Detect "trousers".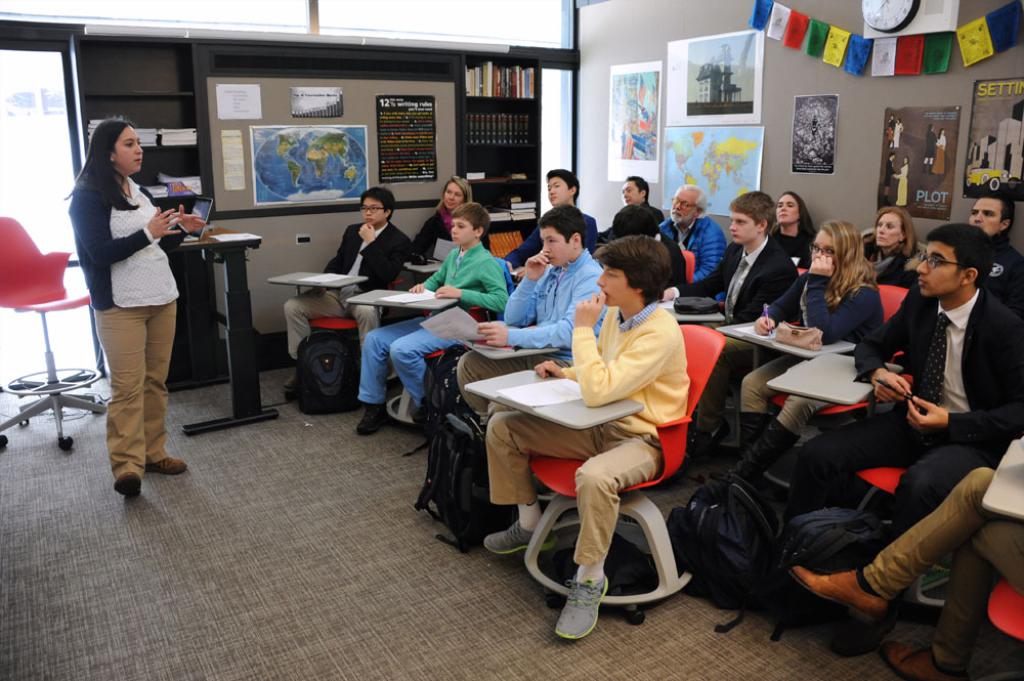
Detected at 863 457 1023 659.
